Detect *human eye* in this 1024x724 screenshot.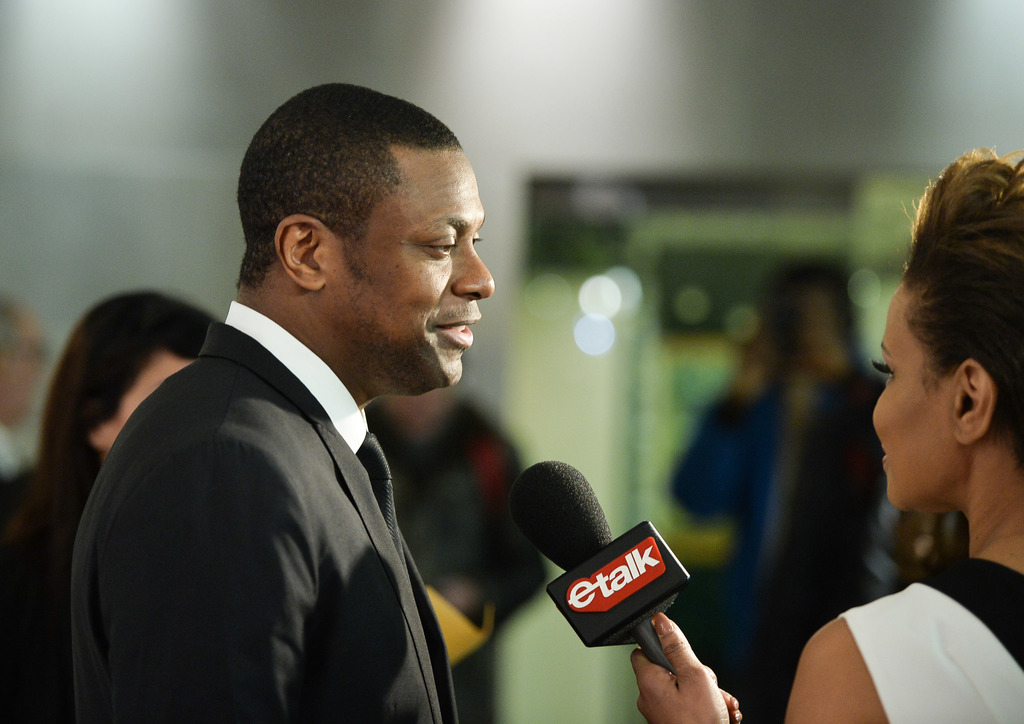
Detection: x1=870, y1=353, x2=900, y2=388.
